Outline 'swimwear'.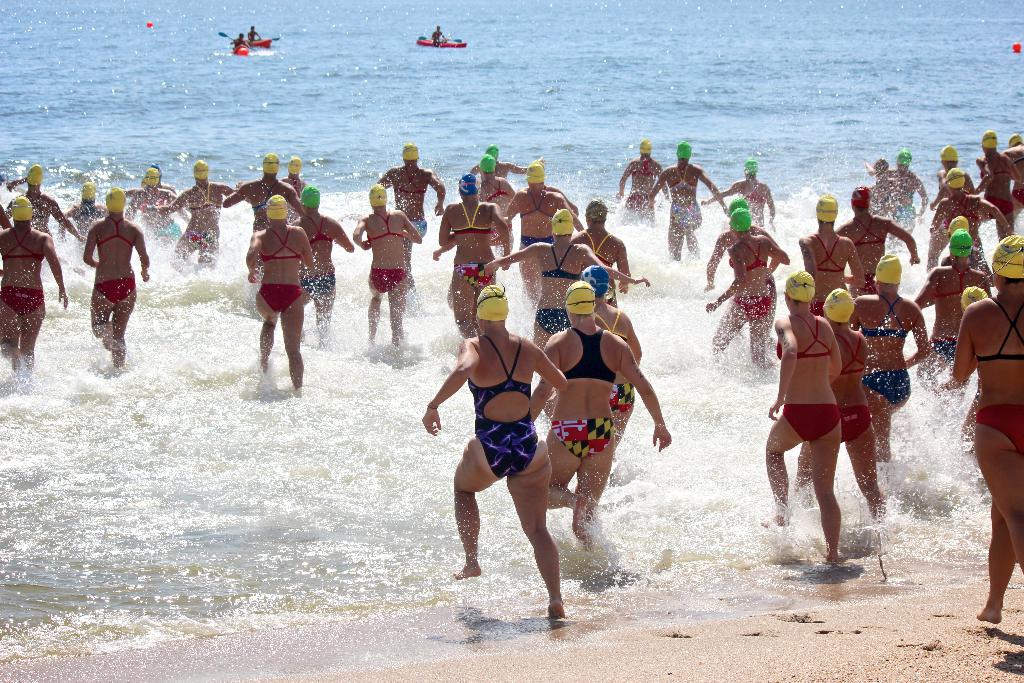
Outline: box=[449, 202, 495, 236].
